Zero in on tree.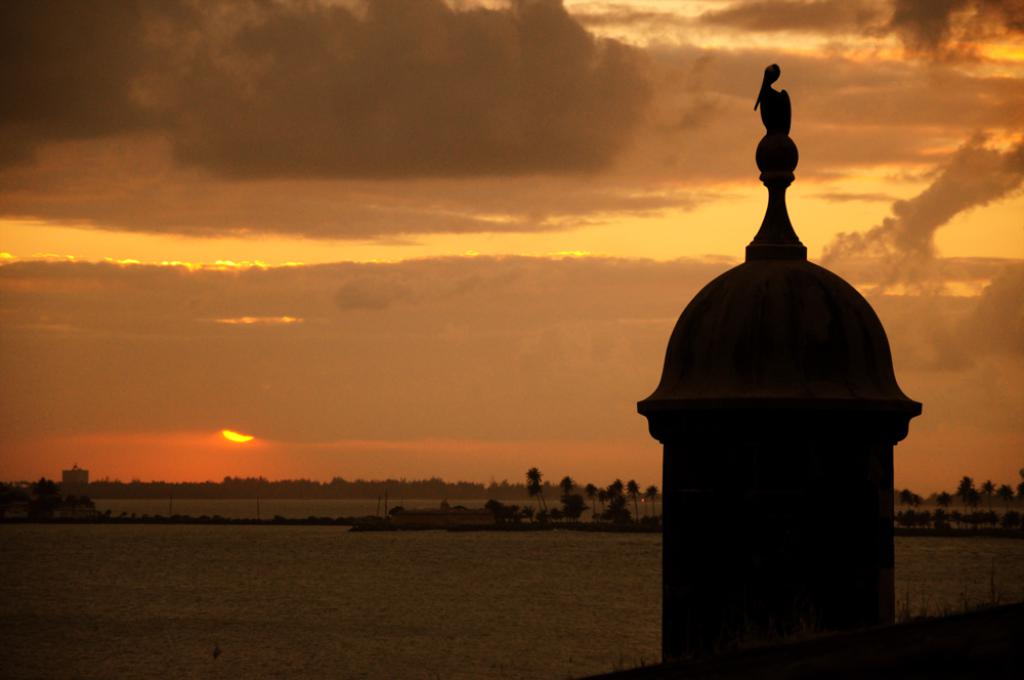
Zeroed in: 584,480,604,518.
